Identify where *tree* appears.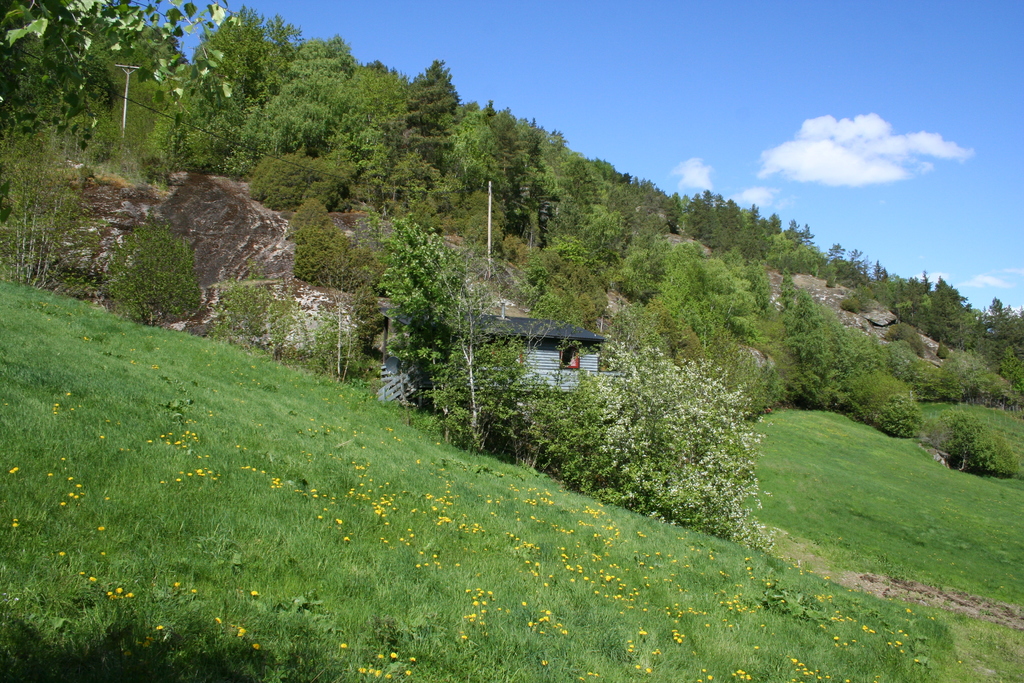
Appears at 825,242,885,298.
